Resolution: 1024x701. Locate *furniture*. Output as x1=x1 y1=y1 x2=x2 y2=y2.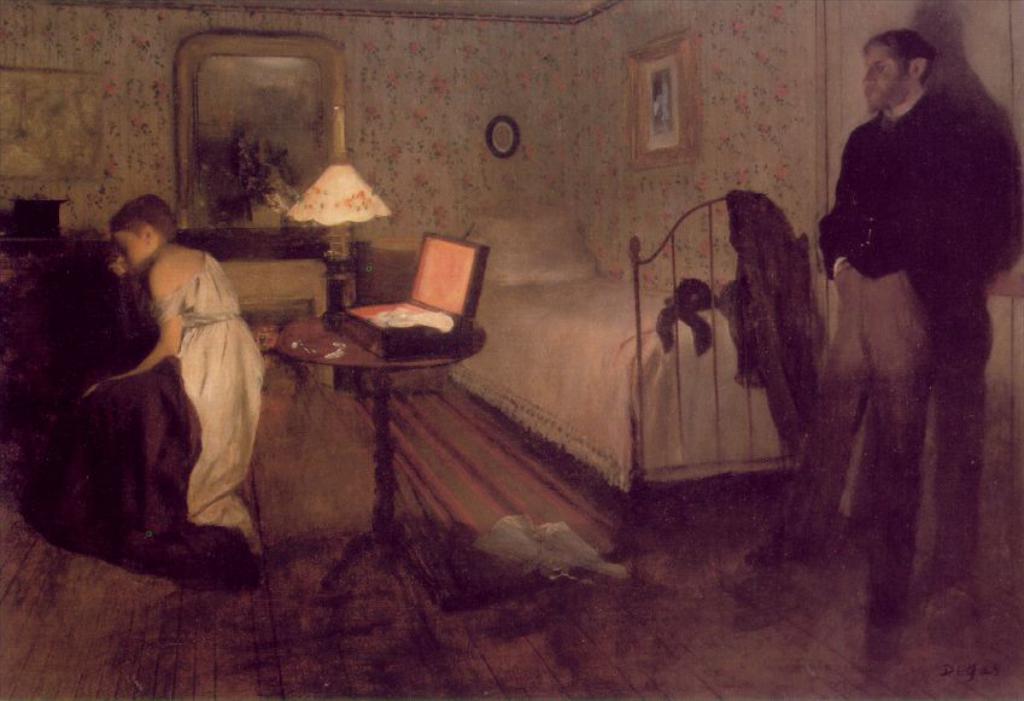
x1=450 y1=212 x2=817 y2=531.
